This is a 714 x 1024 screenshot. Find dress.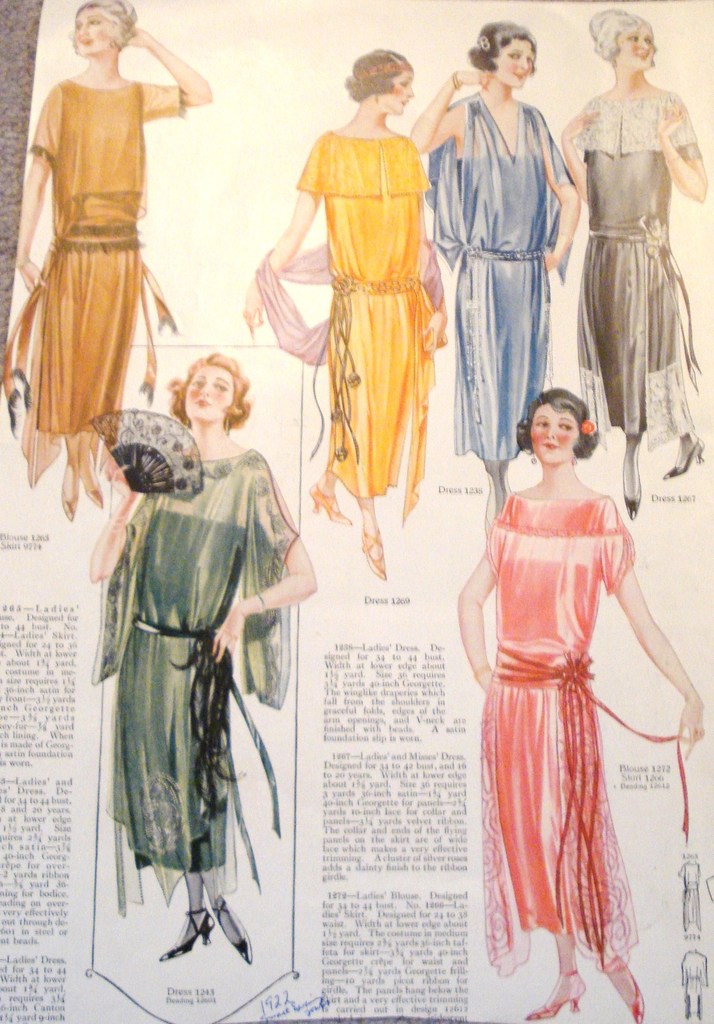
Bounding box: detection(92, 449, 304, 912).
